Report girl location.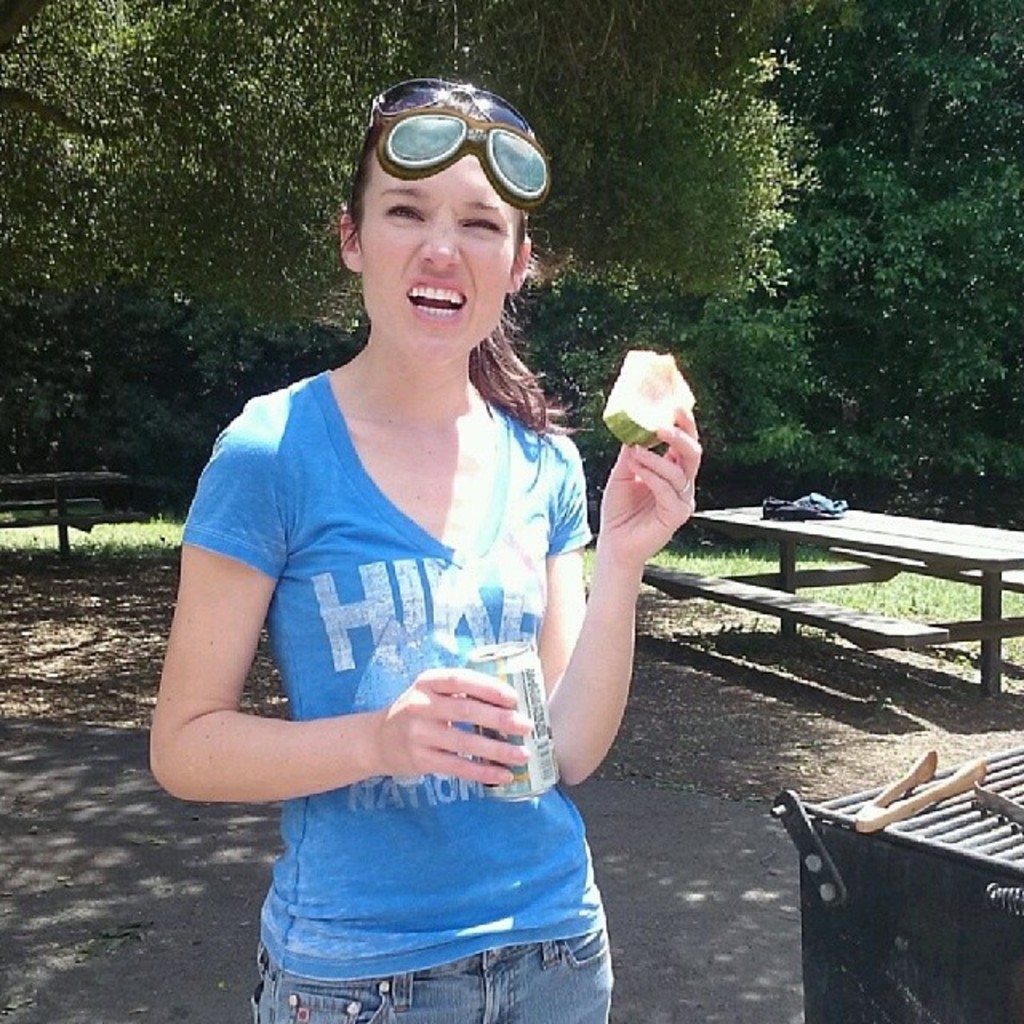
Report: left=150, top=77, right=706, bottom=1022.
